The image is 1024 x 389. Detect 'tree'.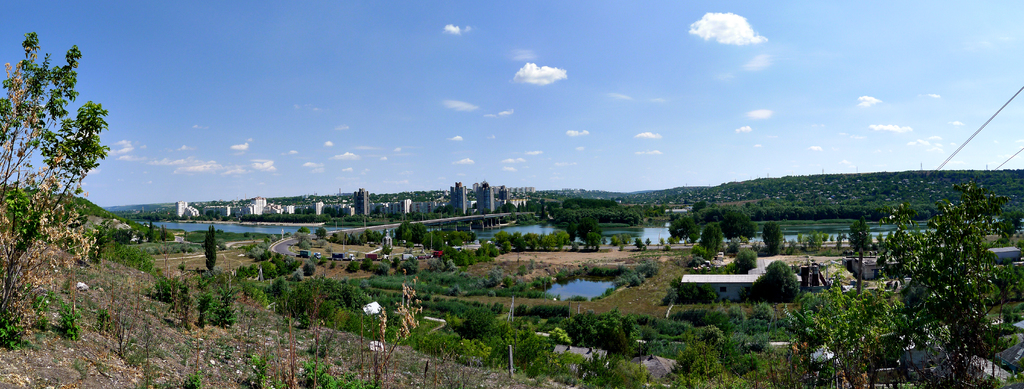
Detection: {"x1": 752, "y1": 302, "x2": 777, "y2": 324}.
